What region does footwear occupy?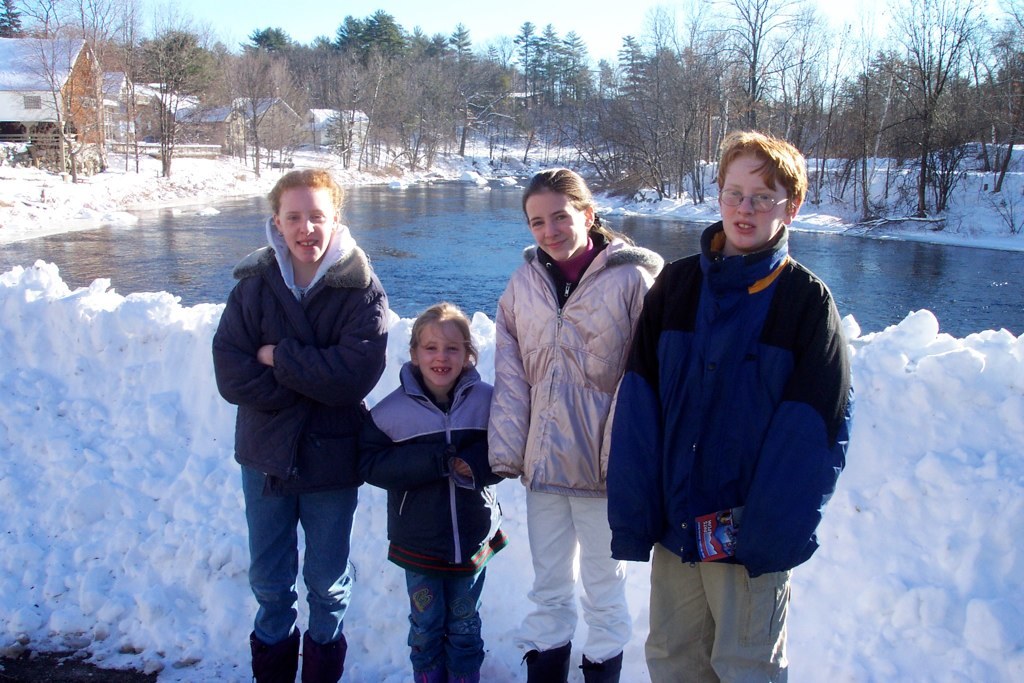
(left=297, top=623, right=348, bottom=682).
